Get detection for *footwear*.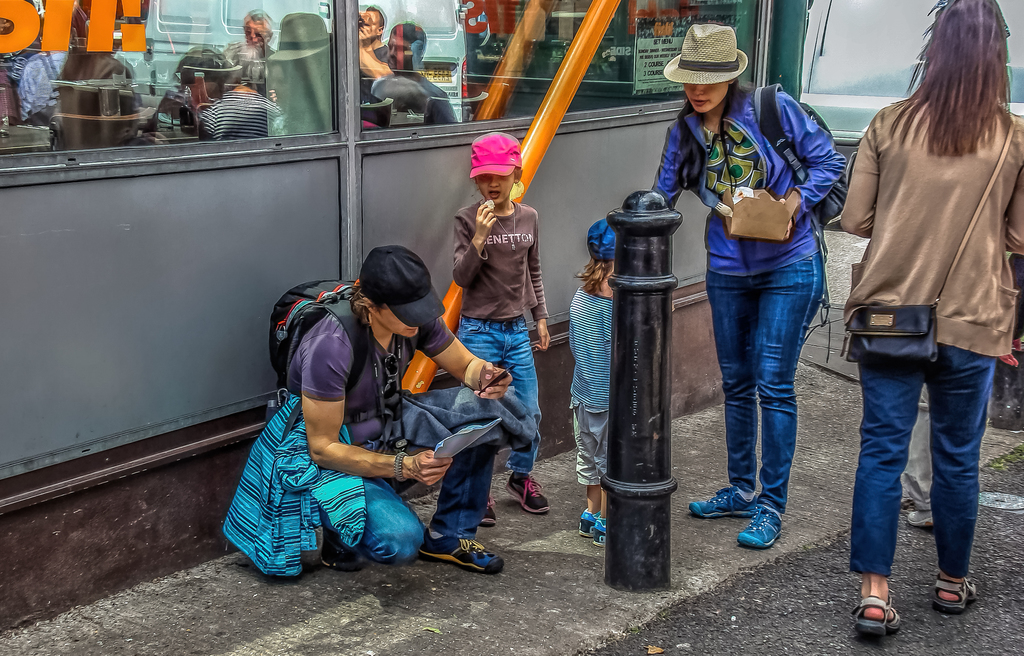
Detection: <region>320, 526, 353, 567</region>.
